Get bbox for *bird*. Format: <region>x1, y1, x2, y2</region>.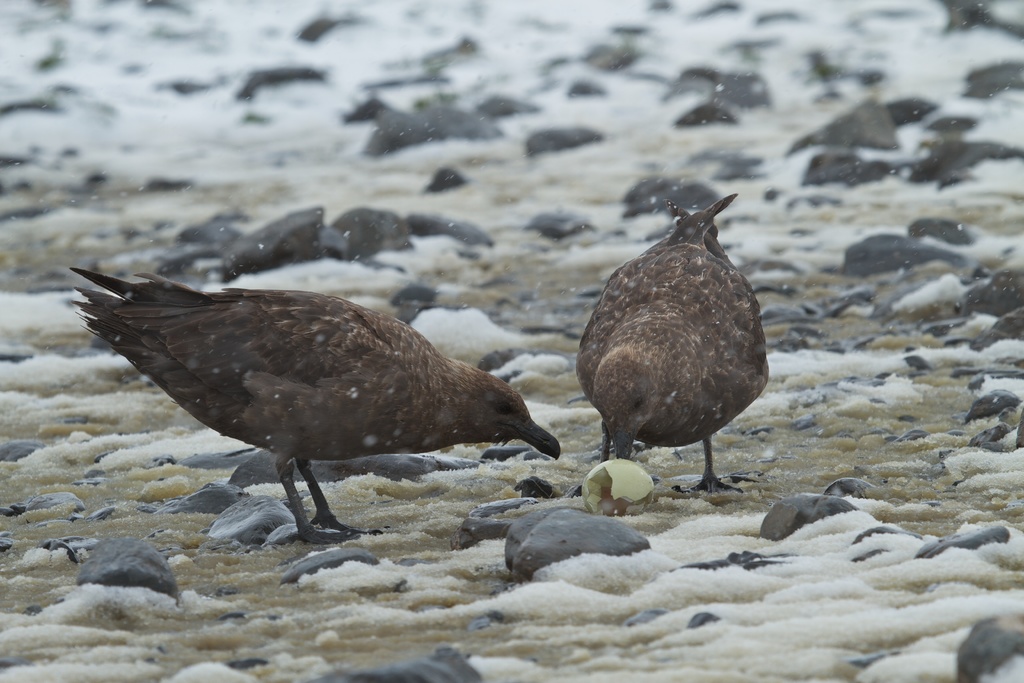
<region>578, 192, 775, 494</region>.
